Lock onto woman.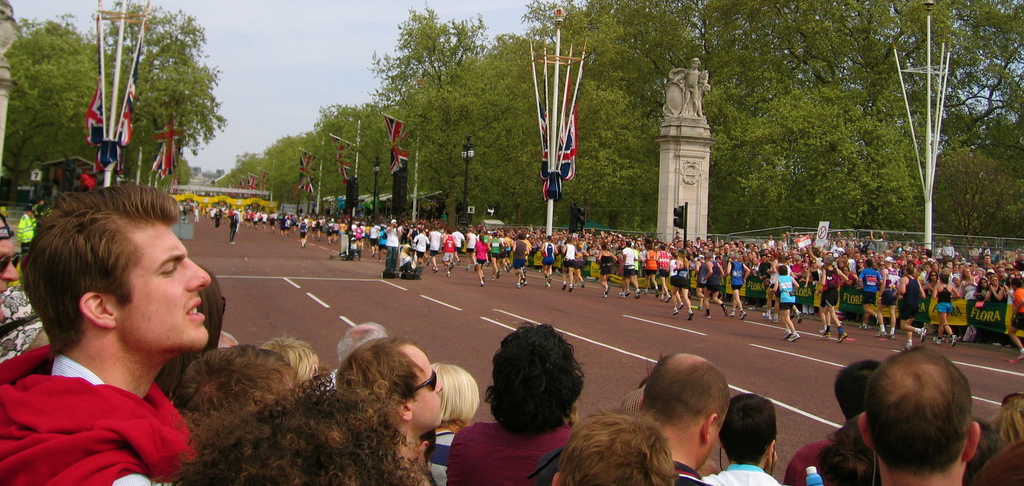
Locked: 989, 278, 1003, 298.
